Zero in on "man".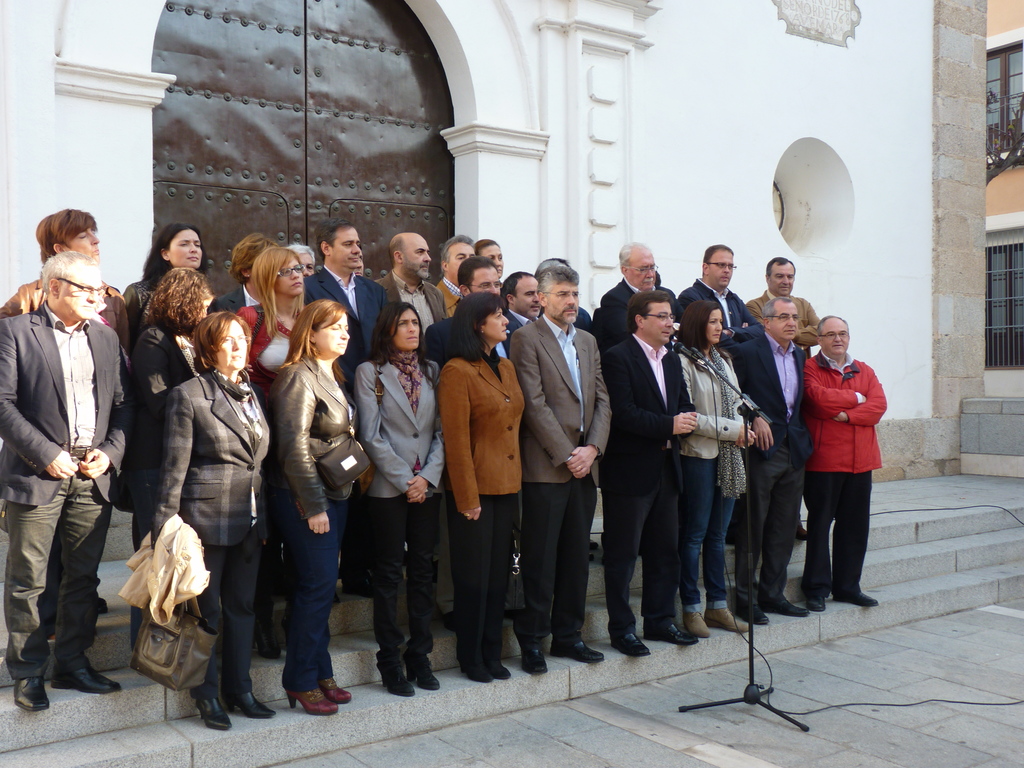
Zeroed in: BBox(806, 314, 890, 612).
